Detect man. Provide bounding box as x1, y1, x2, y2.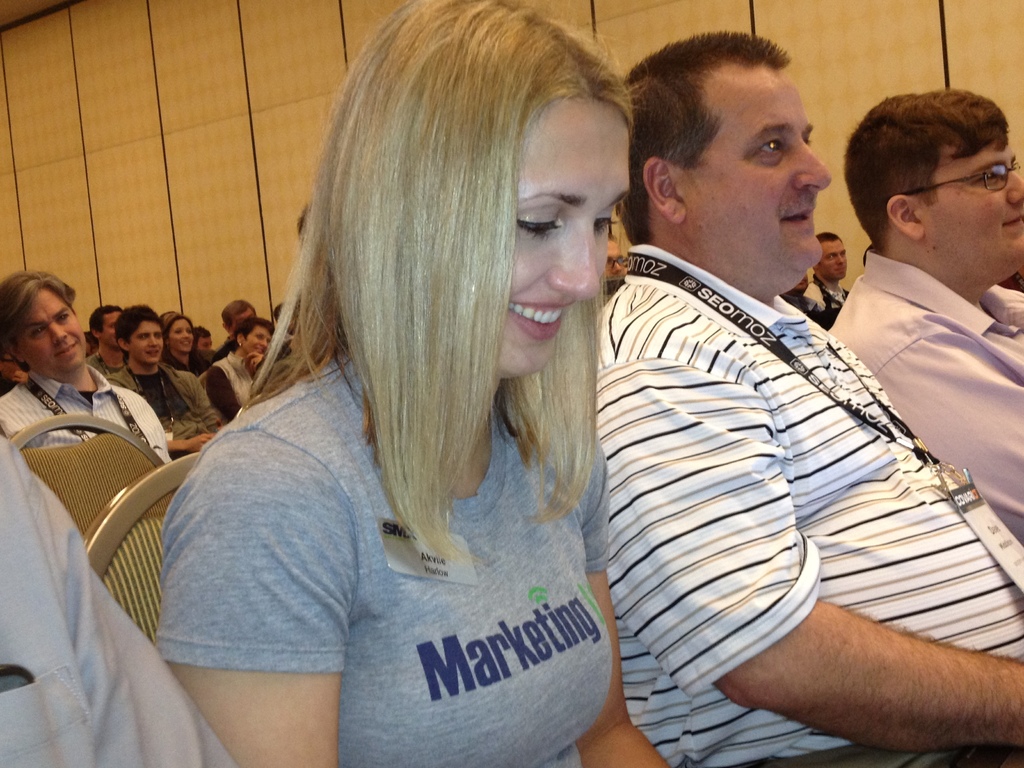
82, 305, 118, 375.
